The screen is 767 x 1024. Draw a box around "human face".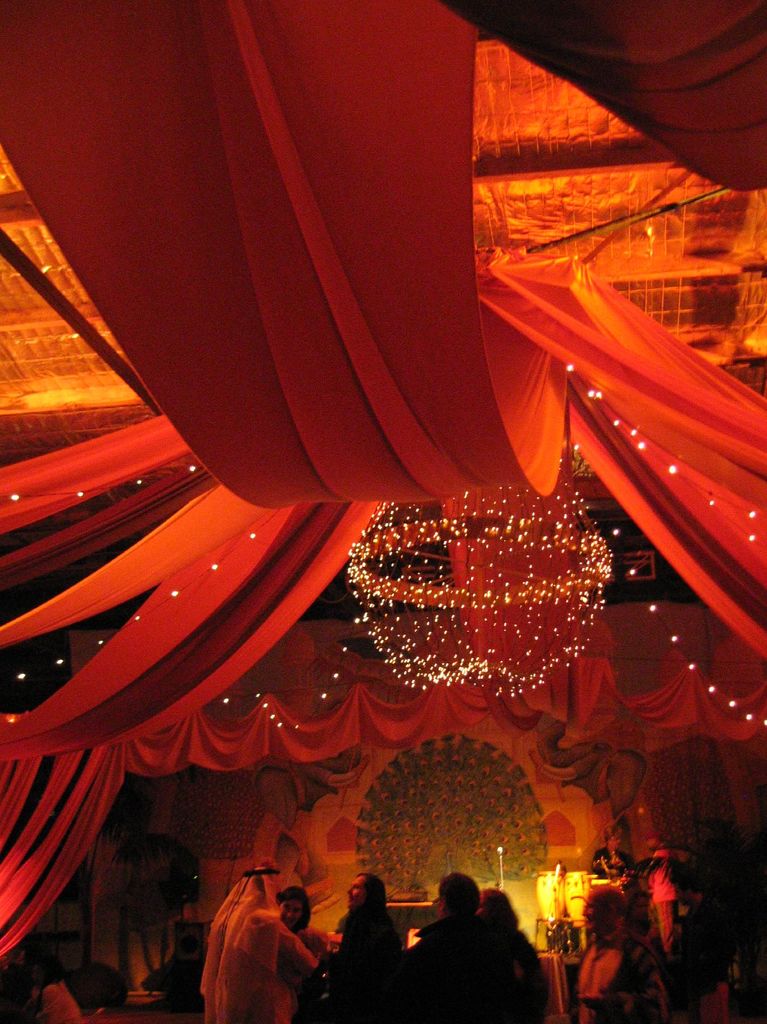
(578,892,628,935).
